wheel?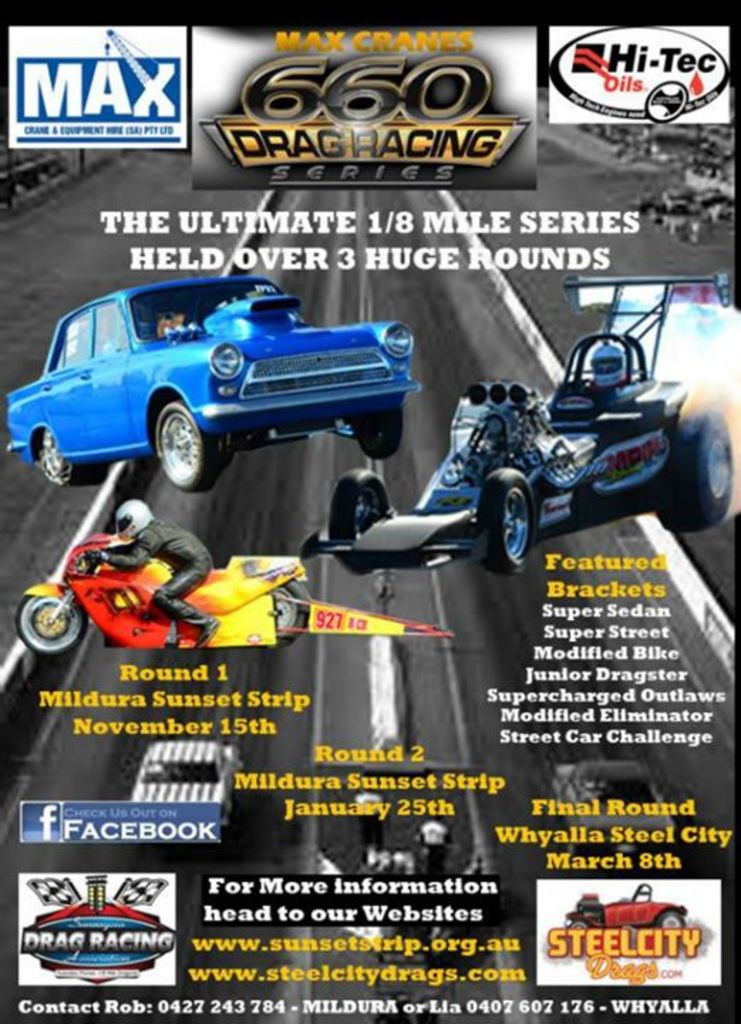
657 916 680 930
